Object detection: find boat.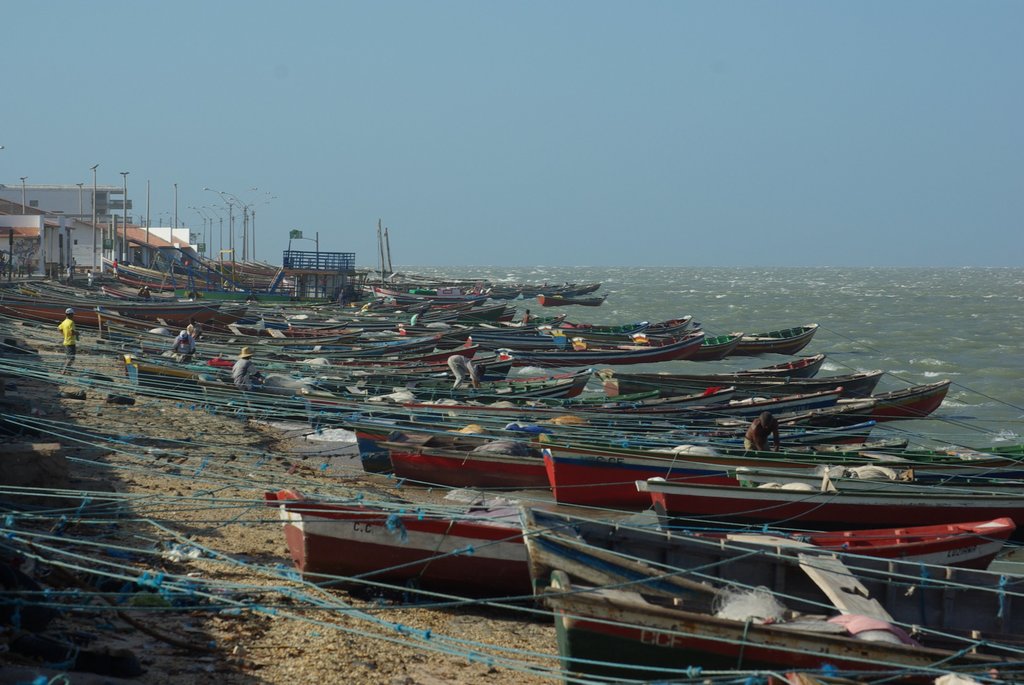
<box>833,386,952,419</box>.
